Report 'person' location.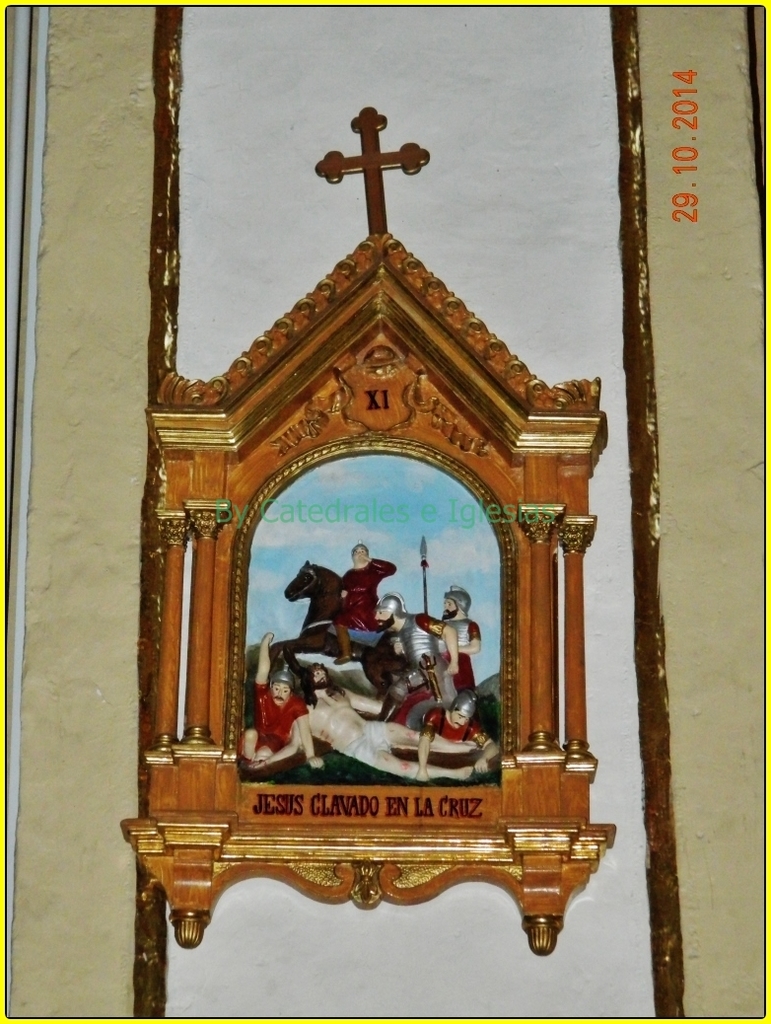
Report: 263/663/503/781.
